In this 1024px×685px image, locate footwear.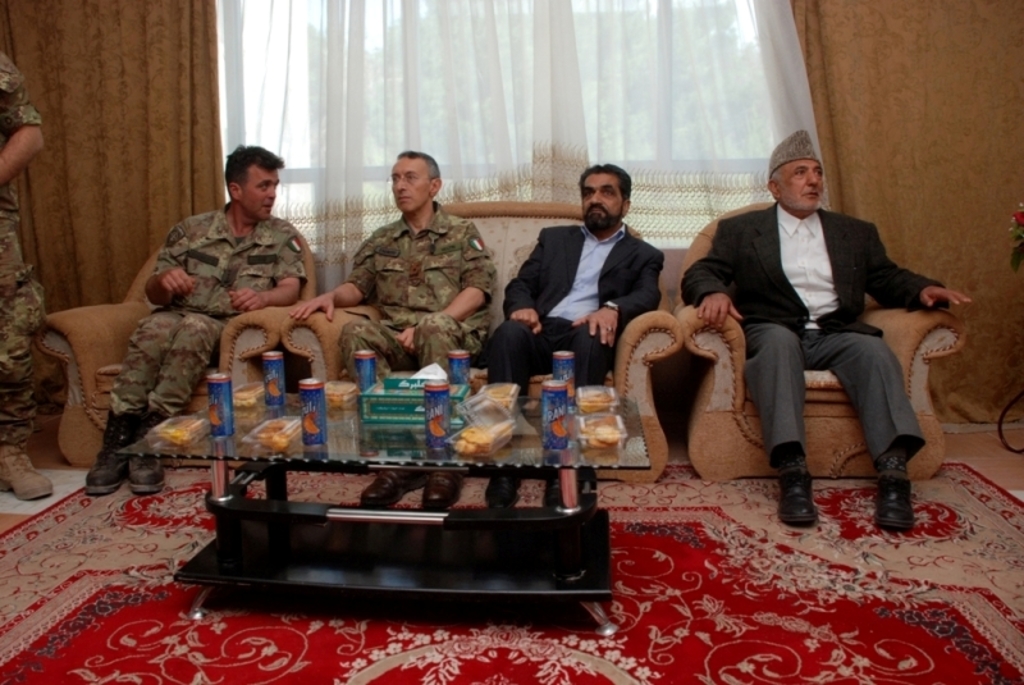
Bounding box: bbox=[483, 469, 518, 507].
